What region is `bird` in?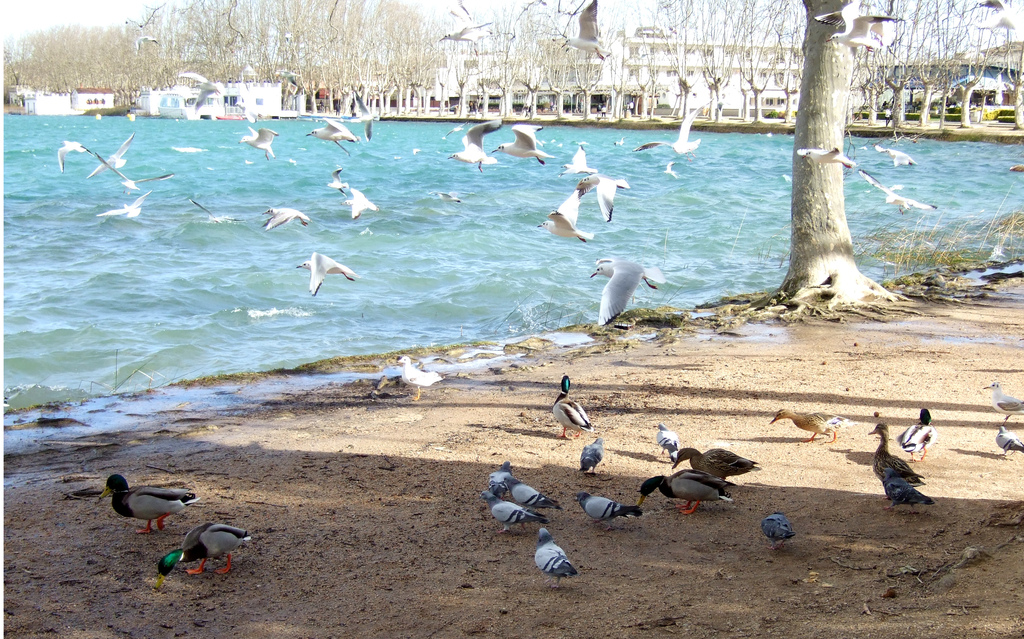
[x1=295, y1=245, x2=358, y2=301].
